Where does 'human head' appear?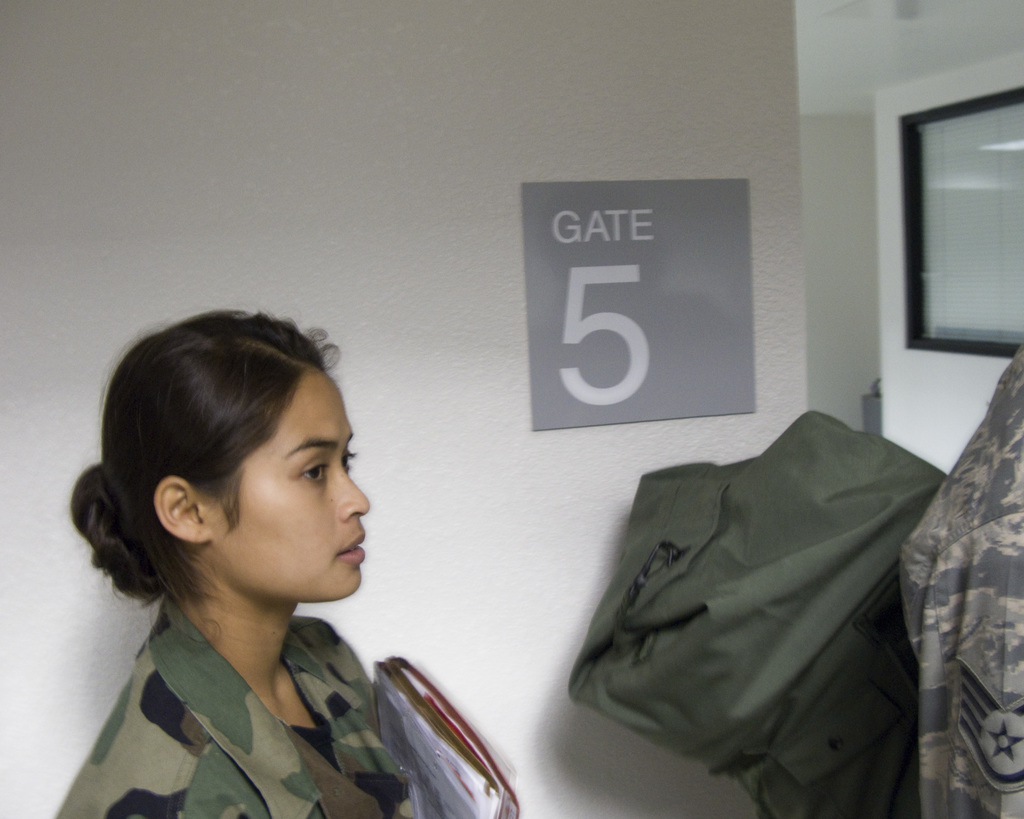
Appears at {"left": 100, "top": 315, "right": 364, "bottom": 628}.
